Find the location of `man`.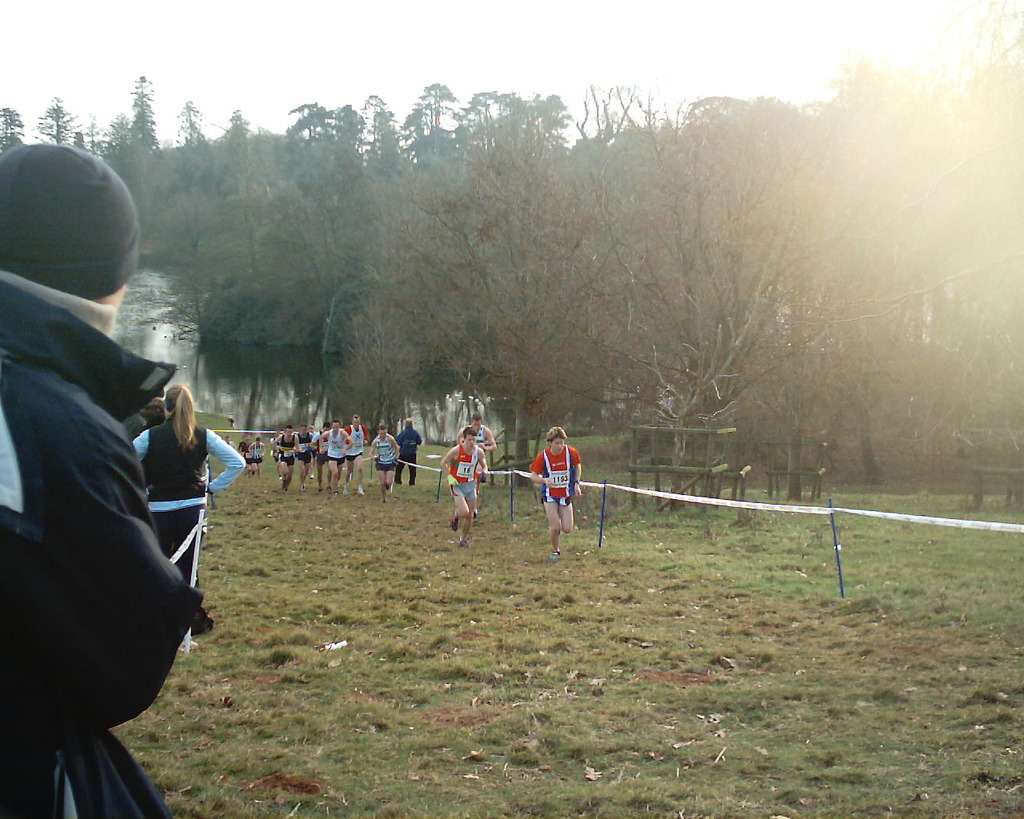
Location: BBox(271, 416, 298, 488).
